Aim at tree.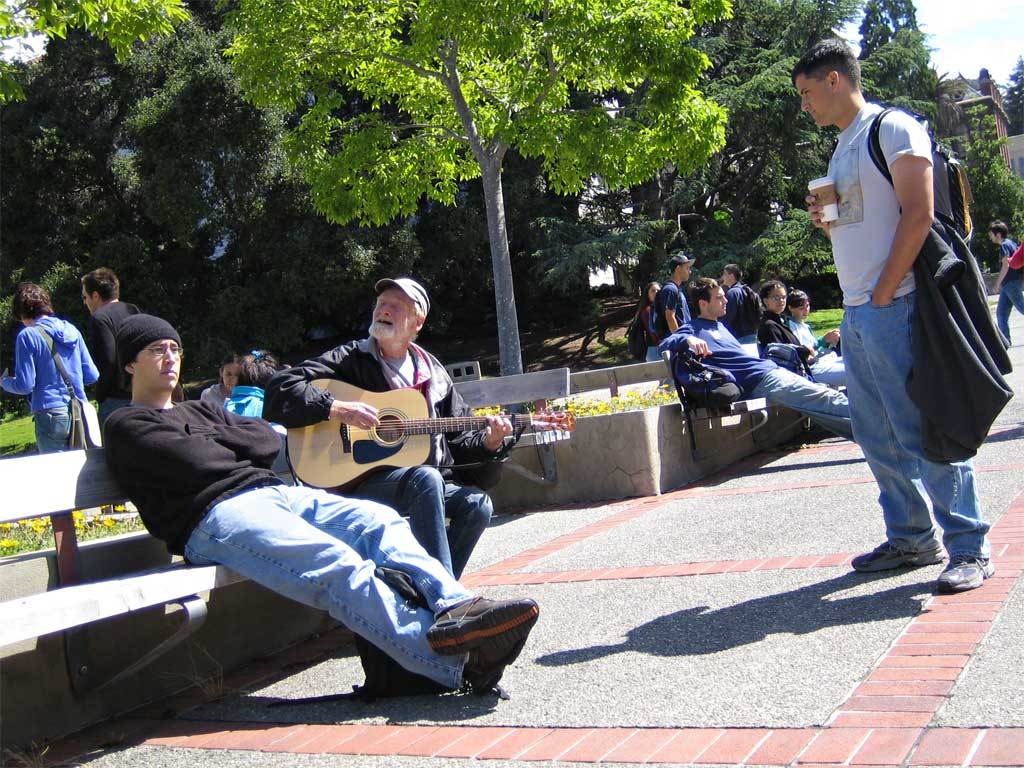
Aimed at box=[858, 19, 940, 139].
